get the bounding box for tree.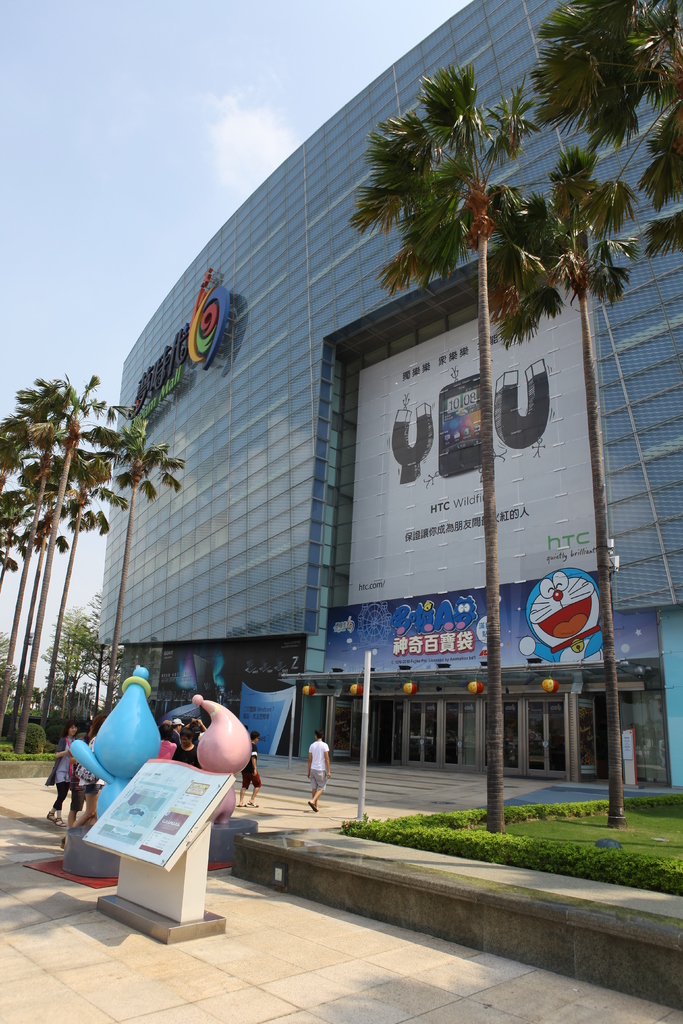
[x1=42, y1=604, x2=88, y2=732].
